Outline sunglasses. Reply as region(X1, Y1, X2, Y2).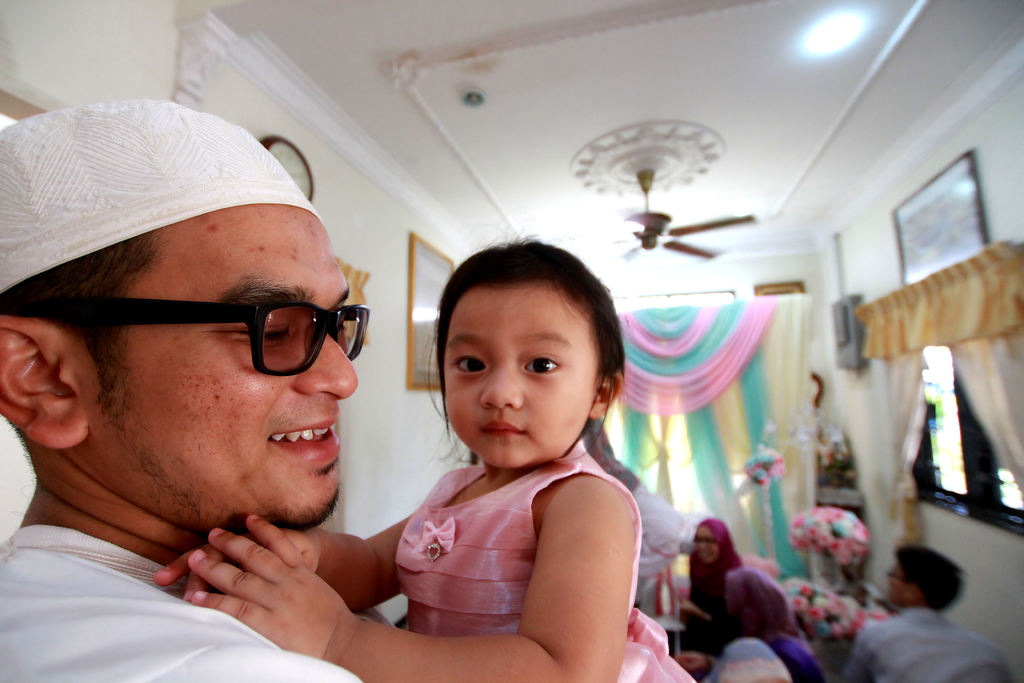
region(49, 299, 372, 377).
